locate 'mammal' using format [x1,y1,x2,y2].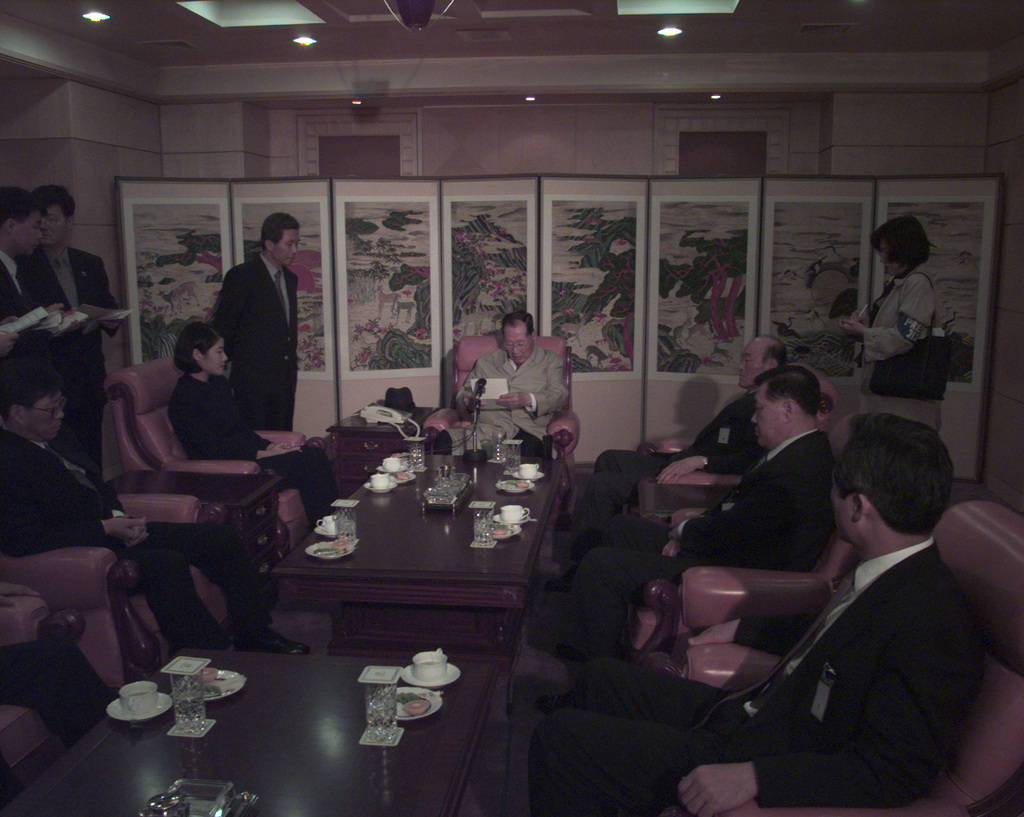
[208,211,304,441].
